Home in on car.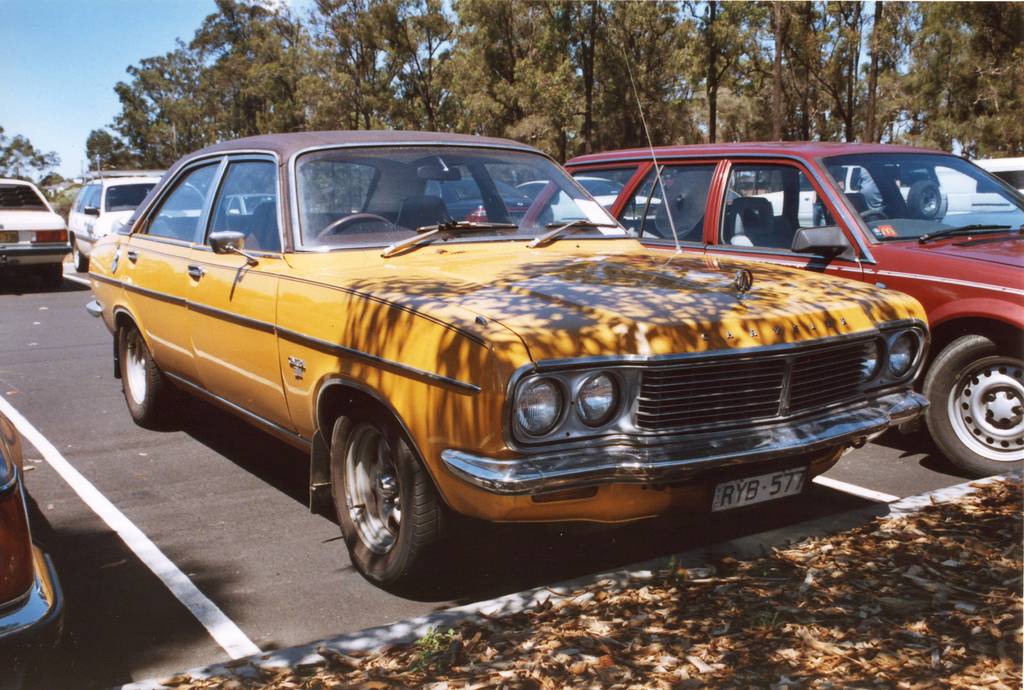
Homed in at [0,177,69,280].
